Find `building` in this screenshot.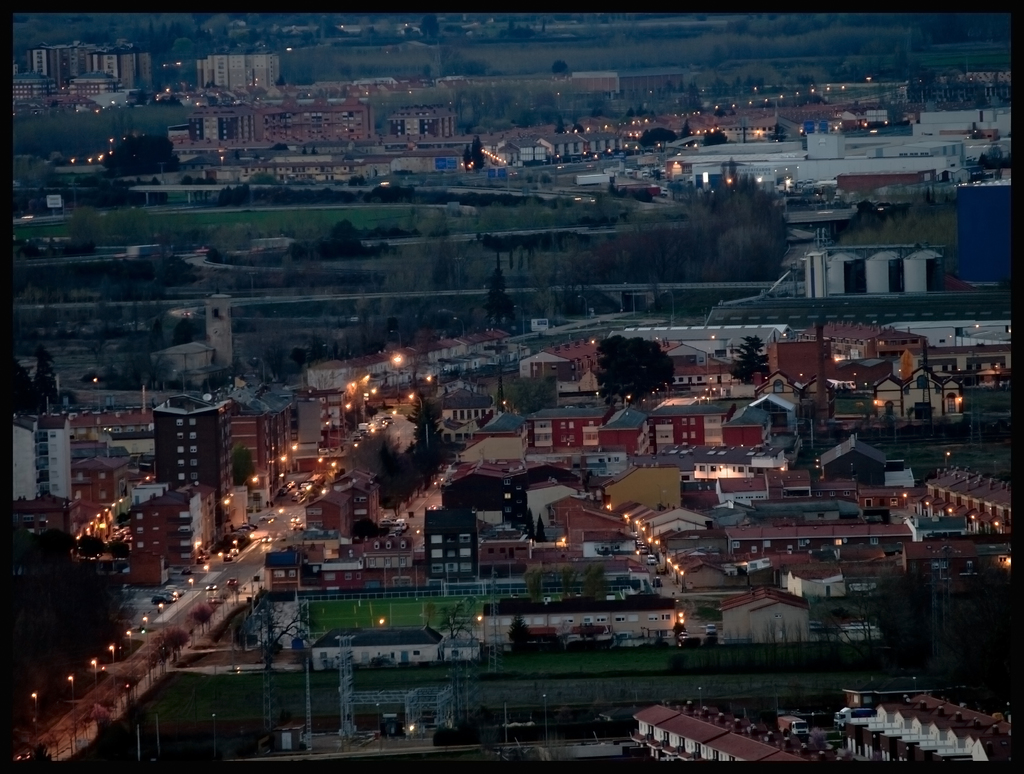
The bounding box for `building` is Rect(11, 409, 75, 500).
